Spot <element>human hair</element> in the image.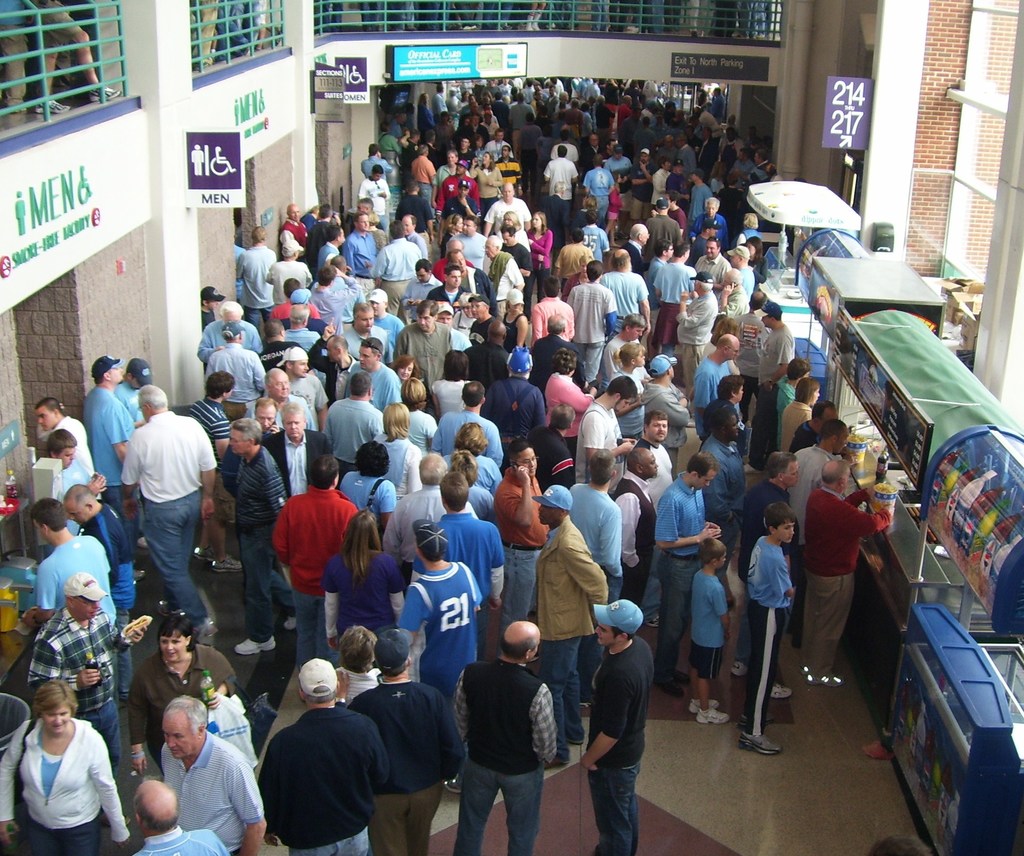
<element>human hair</element> found at (459,379,484,412).
